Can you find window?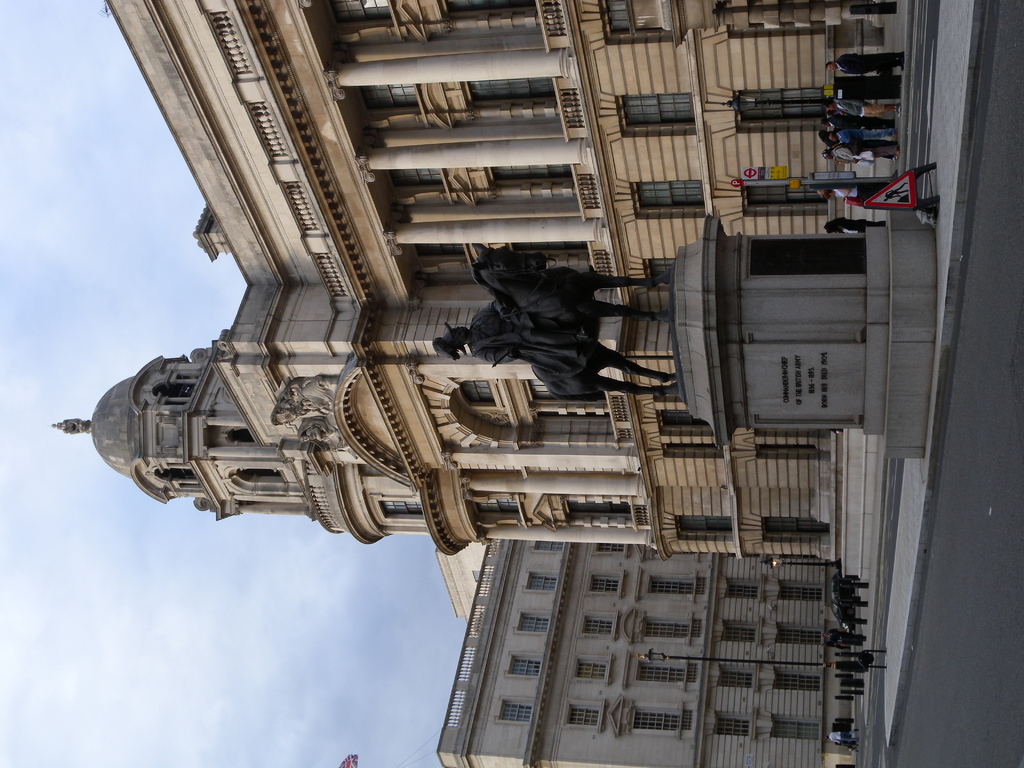
Yes, bounding box: box(563, 696, 607, 730).
